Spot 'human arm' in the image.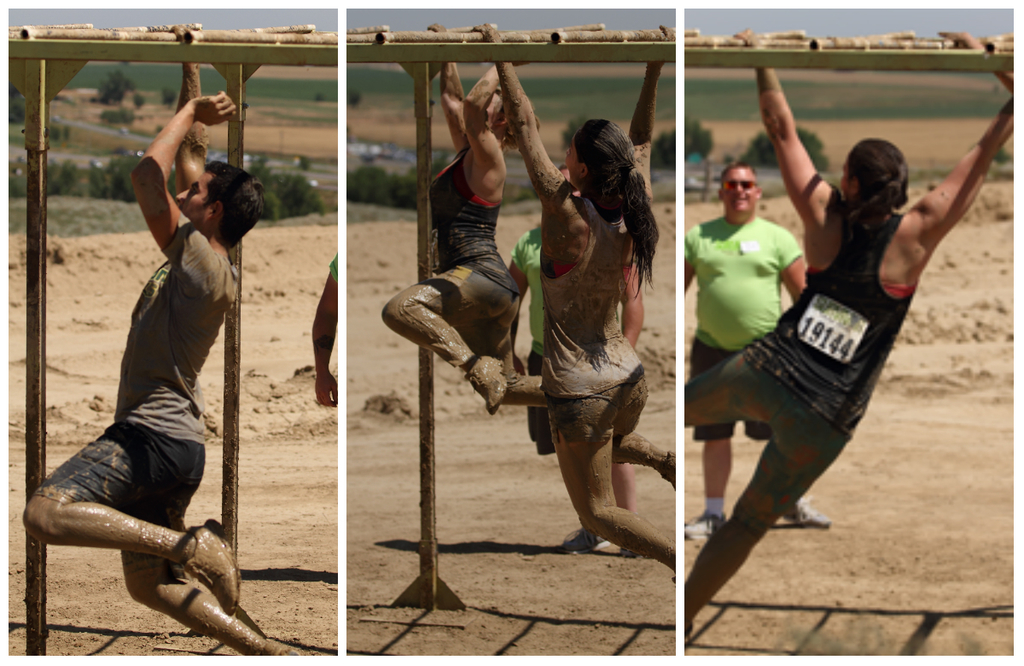
'human arm' found at pyautogui.locateOnScreen(786, 230, 806, 301).
